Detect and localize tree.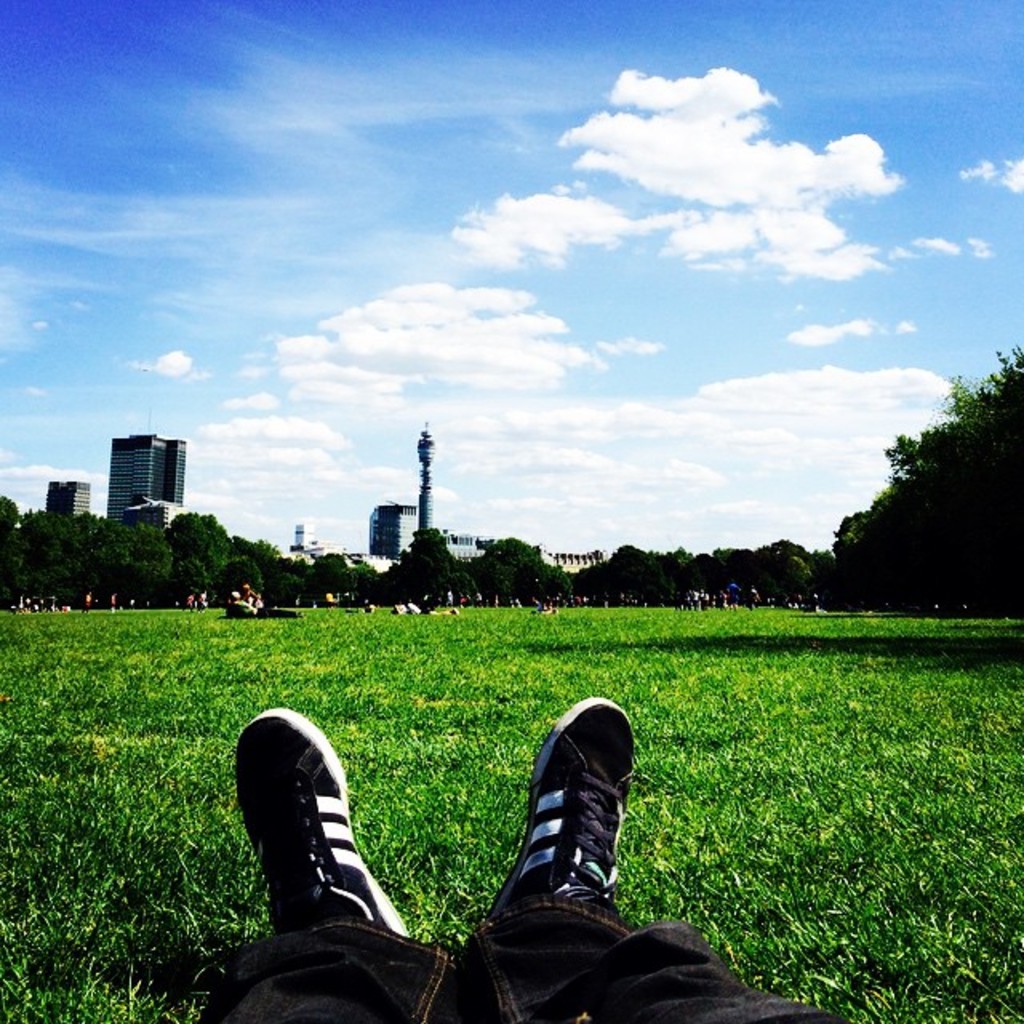
Localized at (left=882, top=381, right=998, bottom=594).
